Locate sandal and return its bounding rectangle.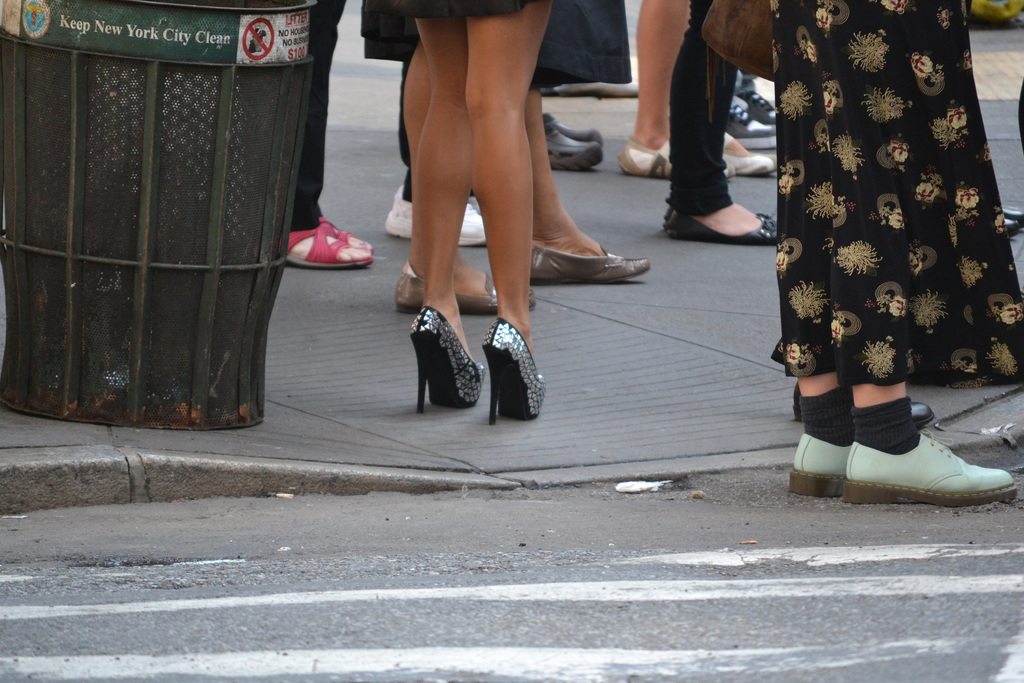
box(279, 224, 372, 269).
